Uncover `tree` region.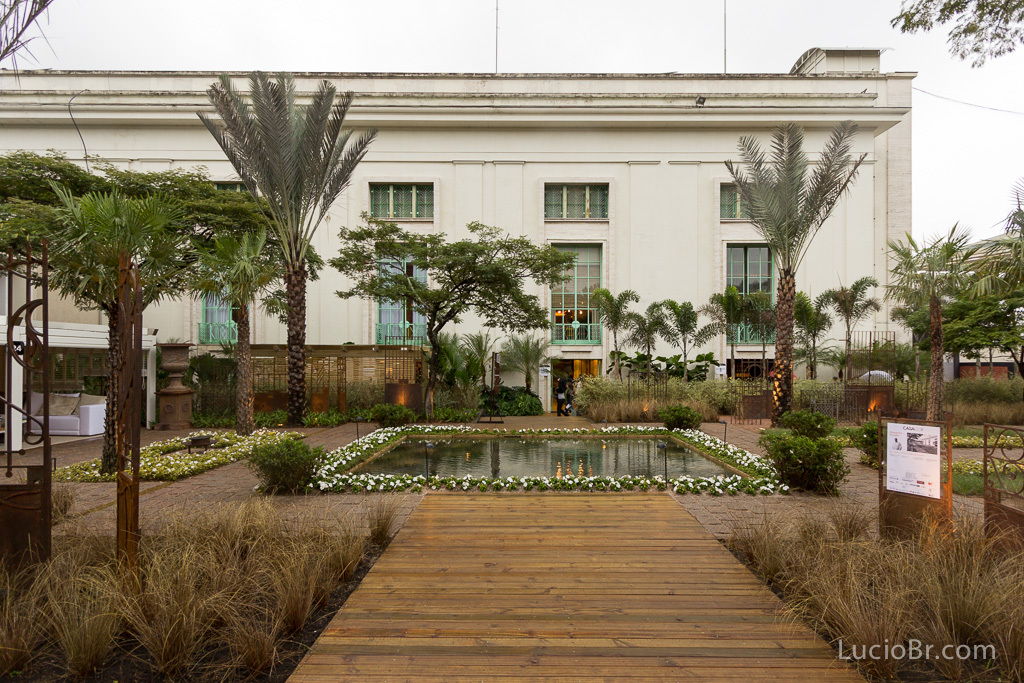
Uncovered: bbox=[872, 229, 968, 421].
